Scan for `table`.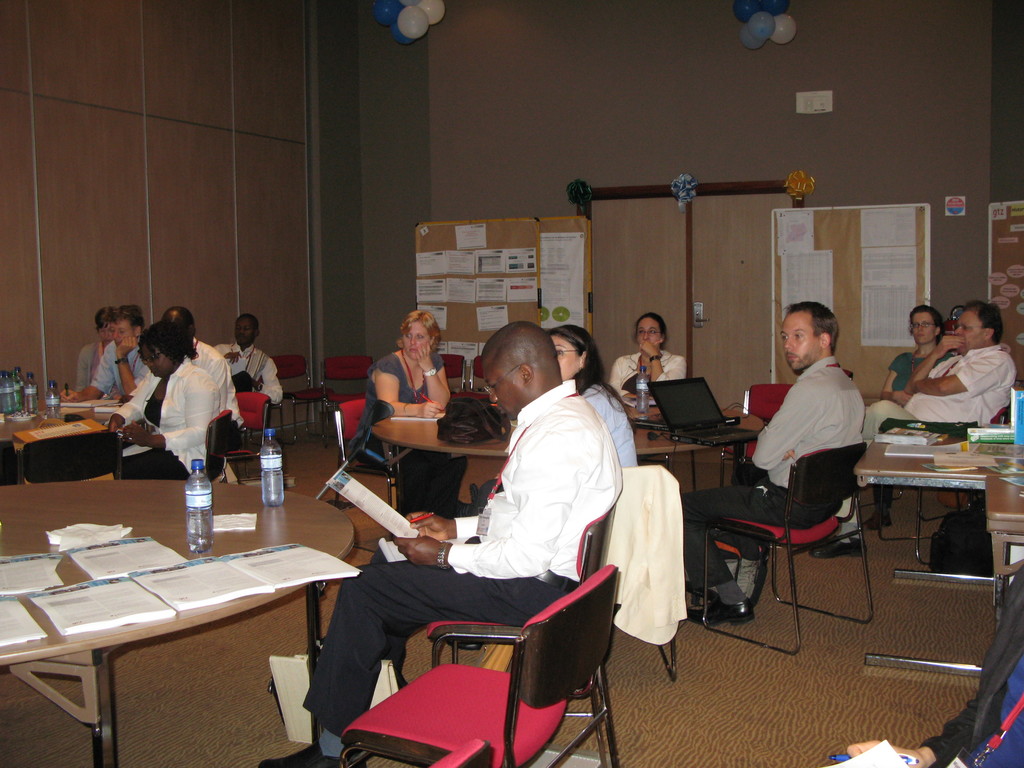
Scan result: box=[0, 474, 364, 767].
